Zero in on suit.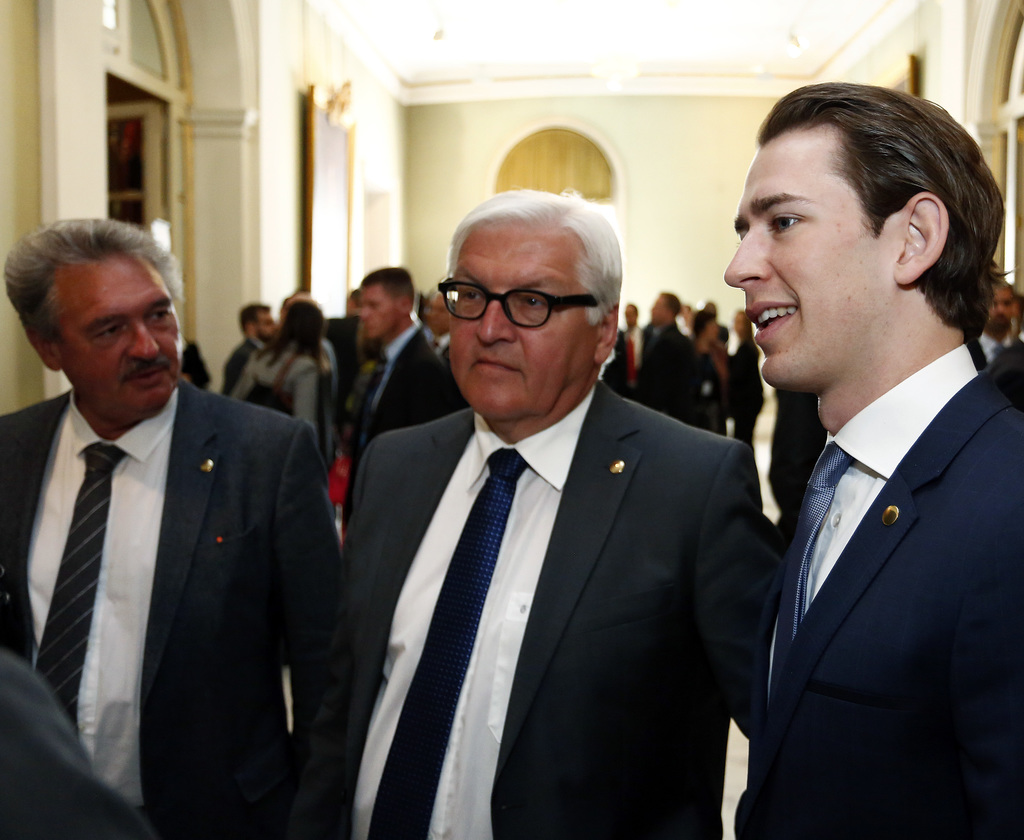
Zeroed in: [x1=224, y1=355, x2=316, y2=447].
